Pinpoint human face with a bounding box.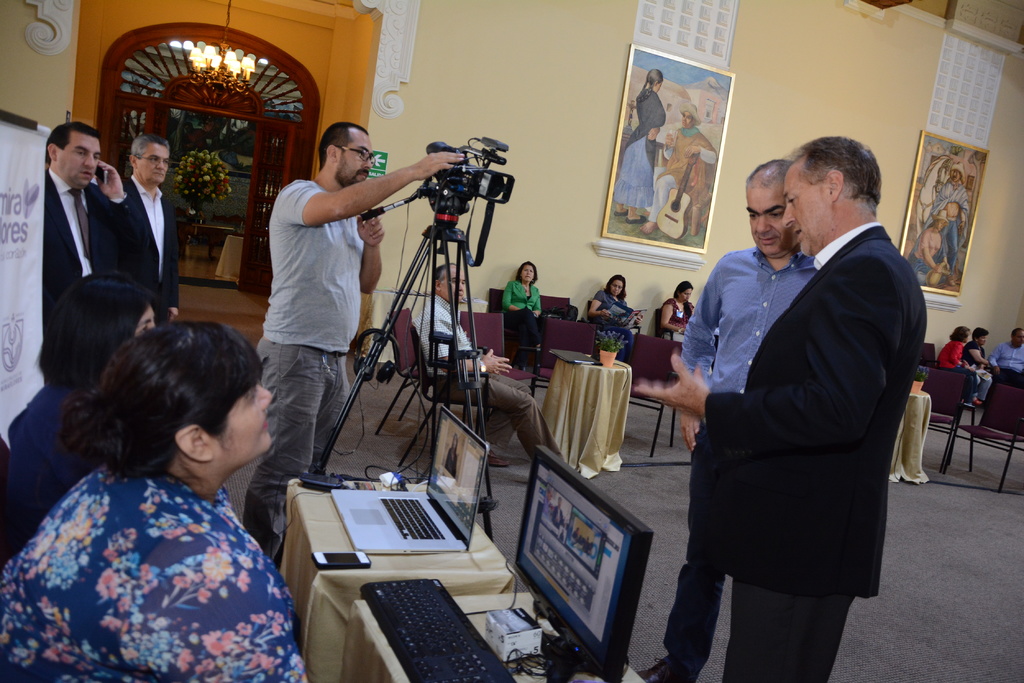
BBox(518, 266, 536, 282).
